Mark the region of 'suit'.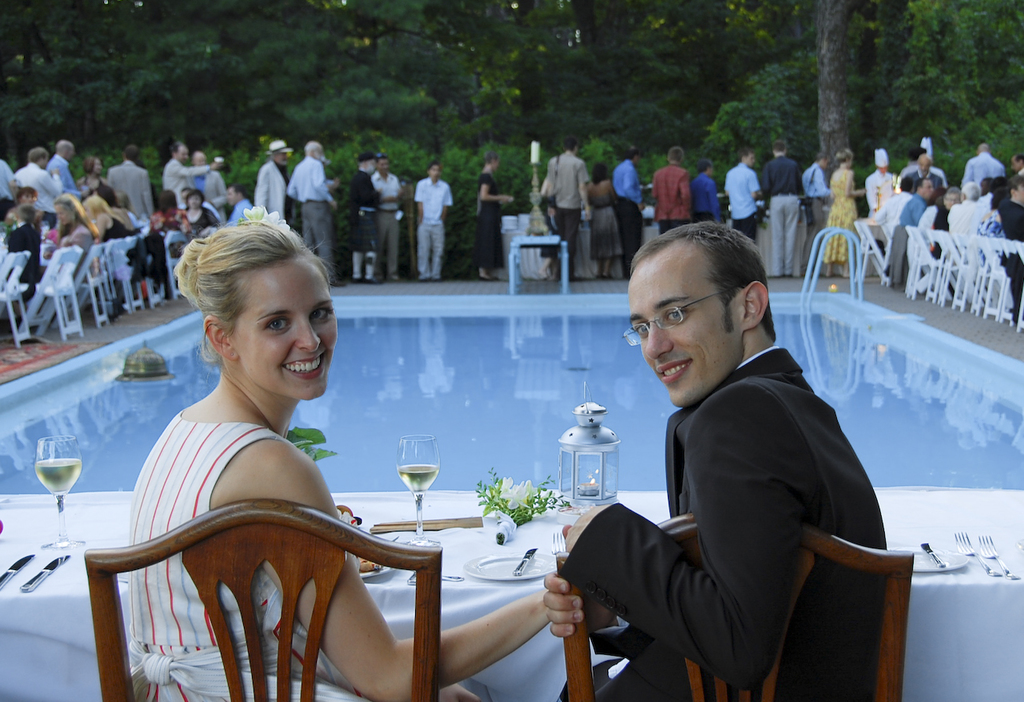
Region: x1=107, y1=160, x2=155, y2=223.
